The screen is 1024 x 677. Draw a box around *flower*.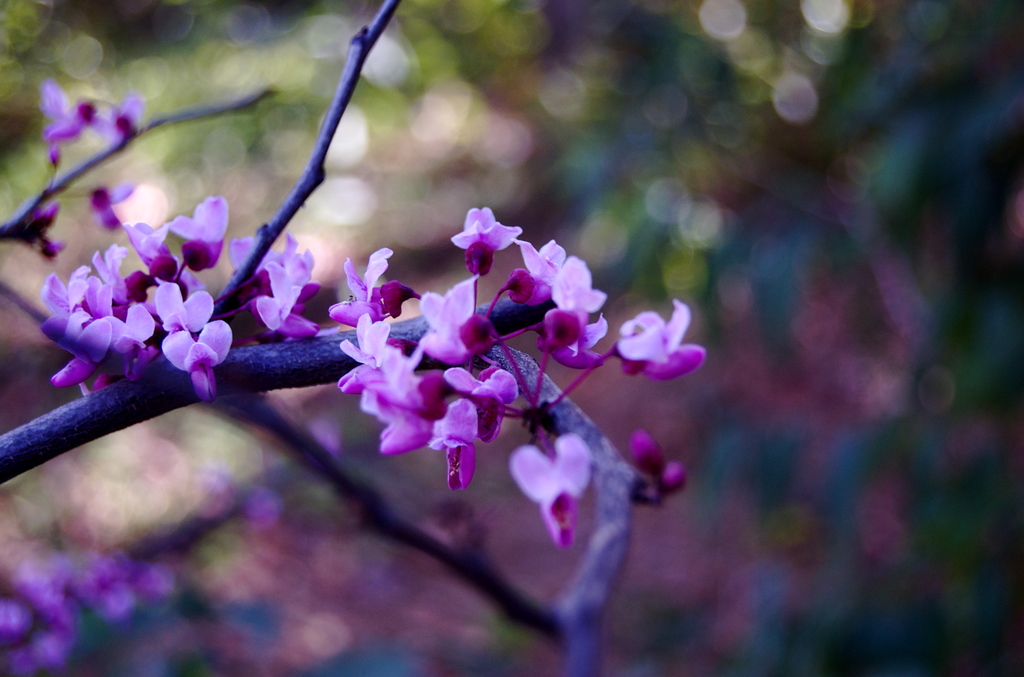
{"left": 341, "top": 316, "right": 399, "bottom": 389}.
